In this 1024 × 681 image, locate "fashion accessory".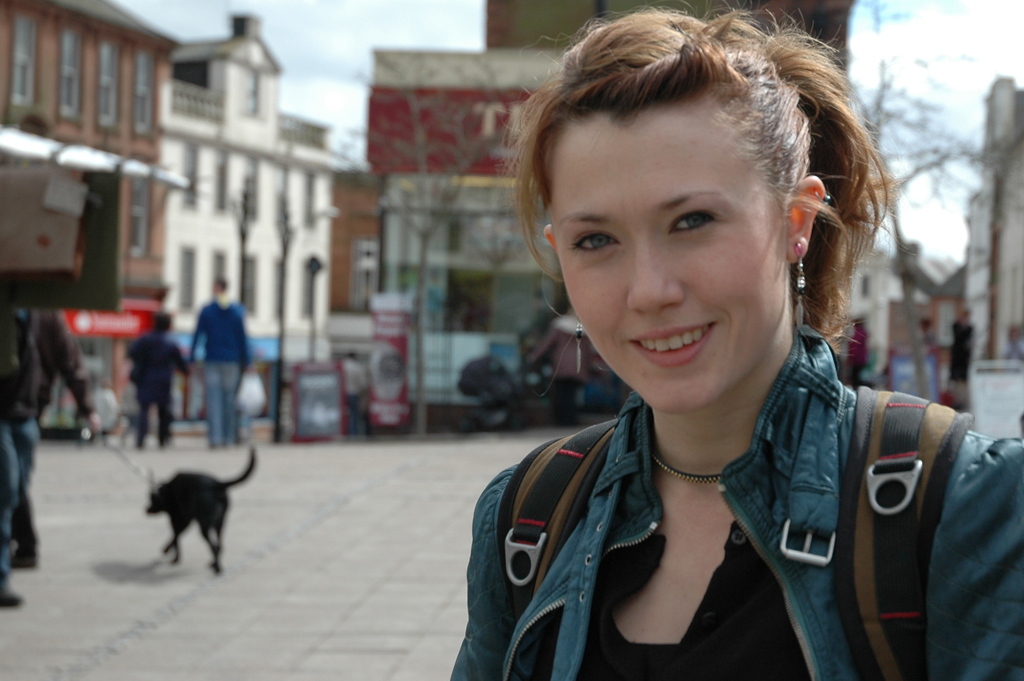
Bounding box: locate(792, 233, 808, 290).
